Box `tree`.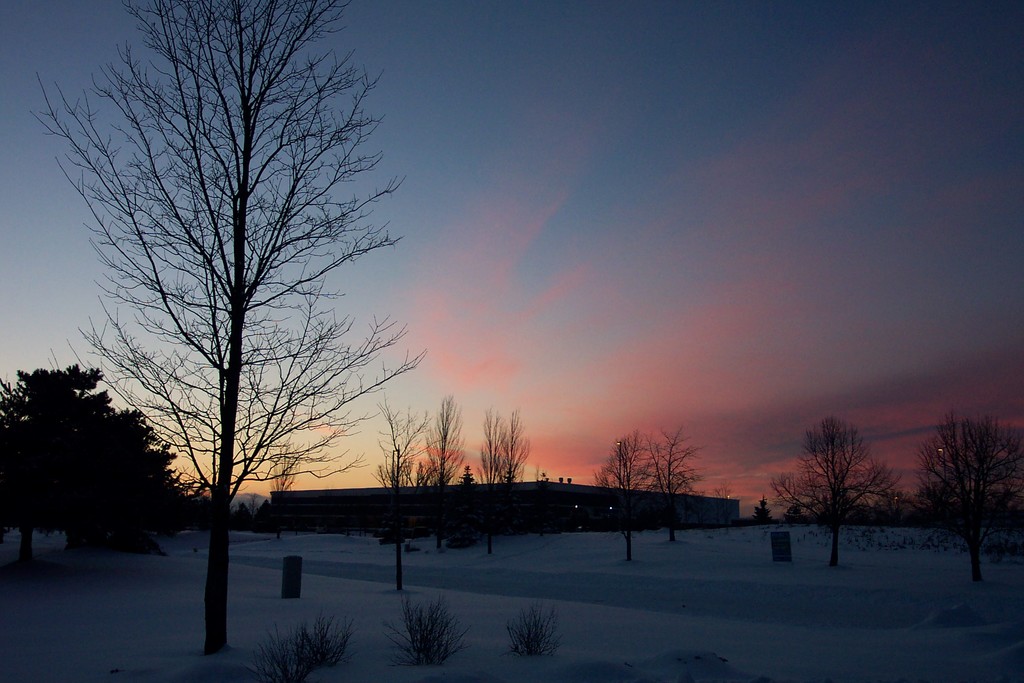
bbox=[764, 416, 906, 571].
